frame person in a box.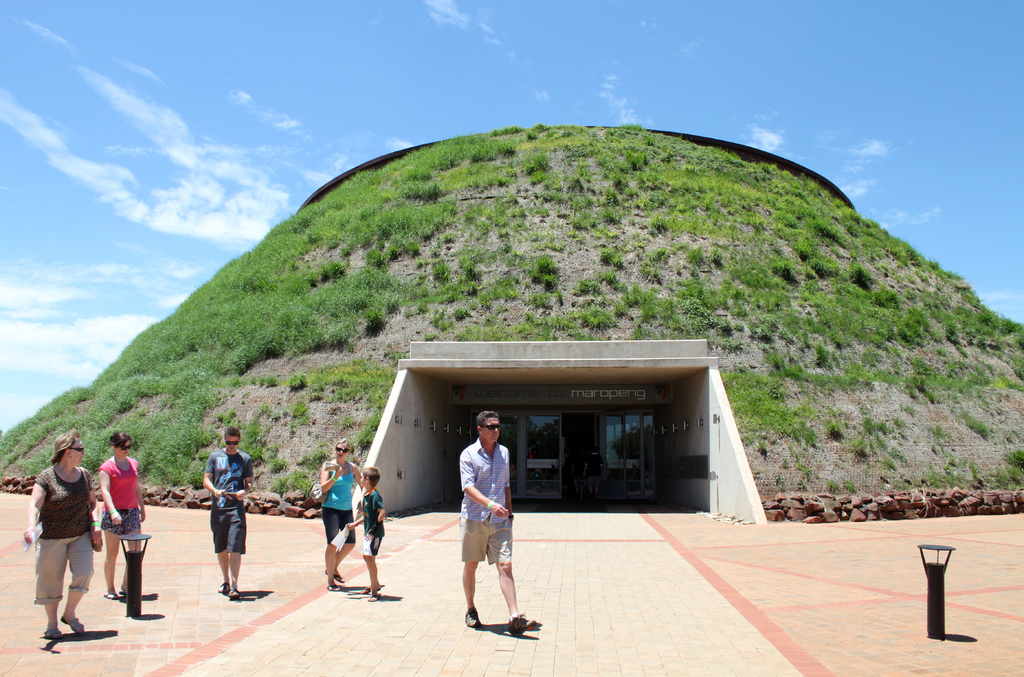
box(339, 461, 391, 601).
